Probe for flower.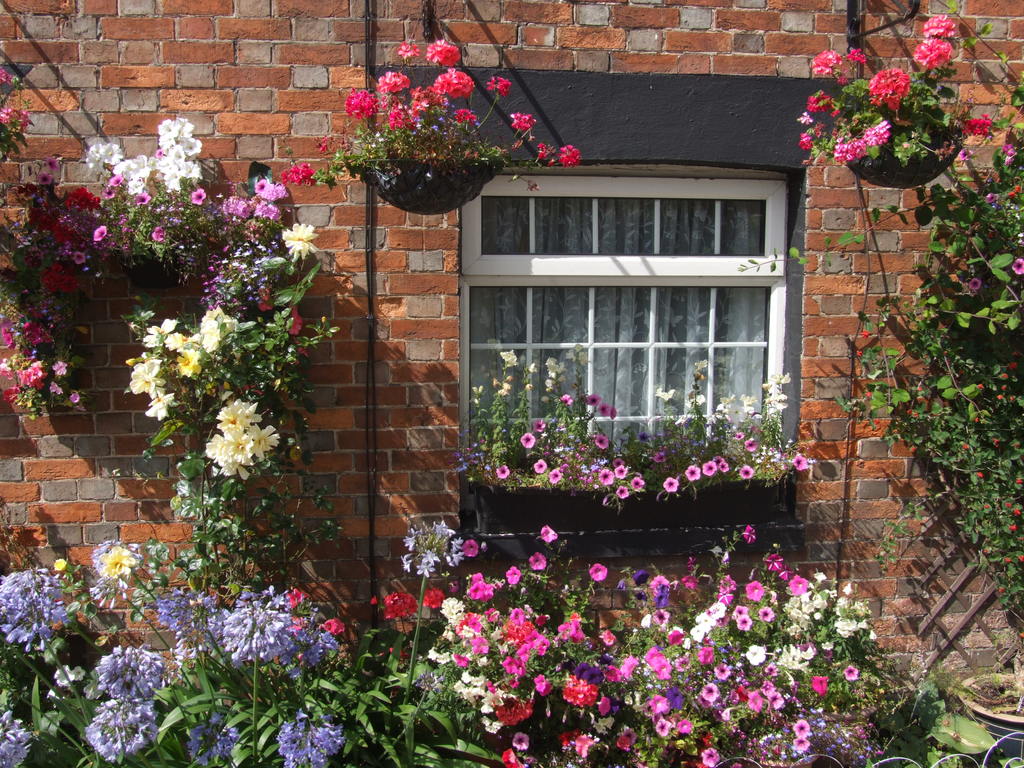
Probe result: (left=378, top=70, right=407, bottom=91).
